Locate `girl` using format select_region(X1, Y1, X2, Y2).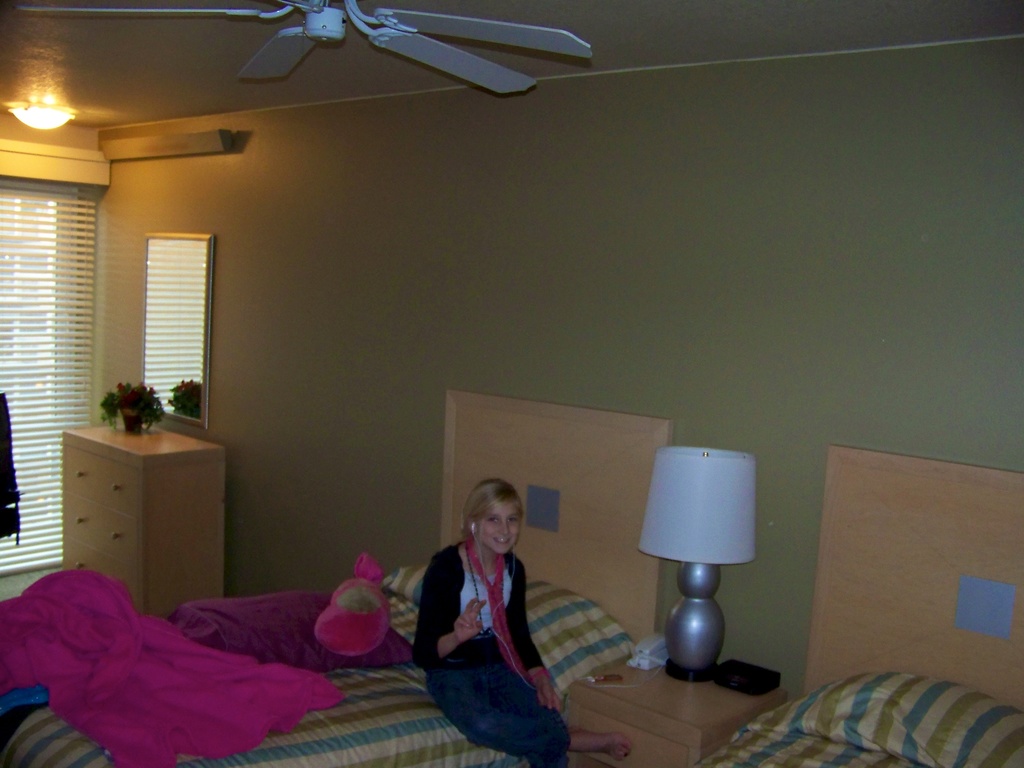
select_region(414, 474, 627, 767).
